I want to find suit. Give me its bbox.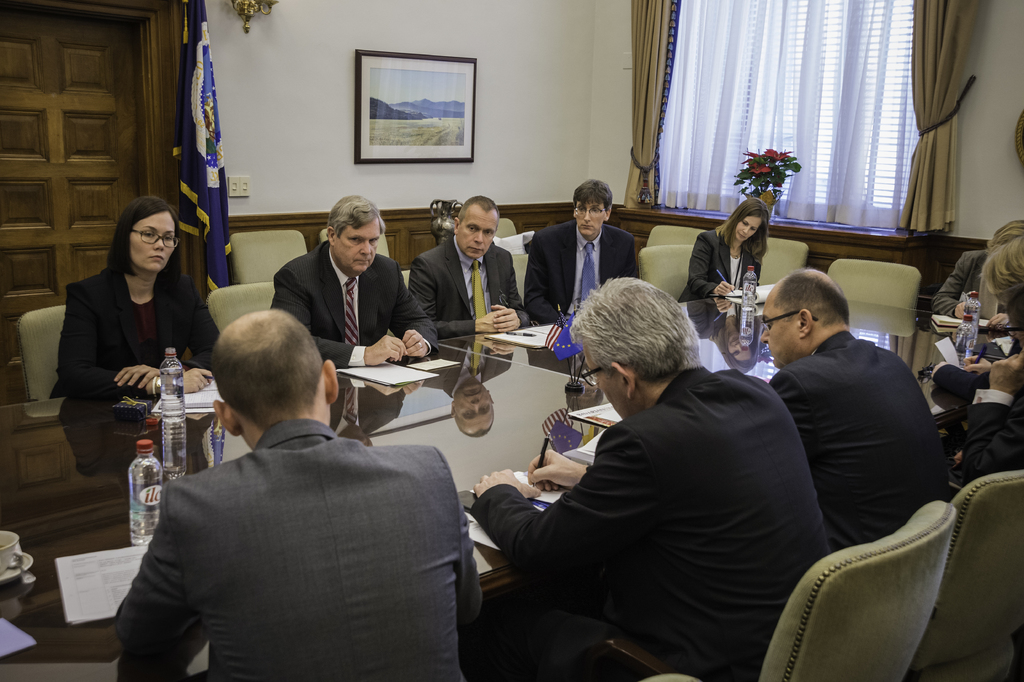
(671, 225, 764, 301).
